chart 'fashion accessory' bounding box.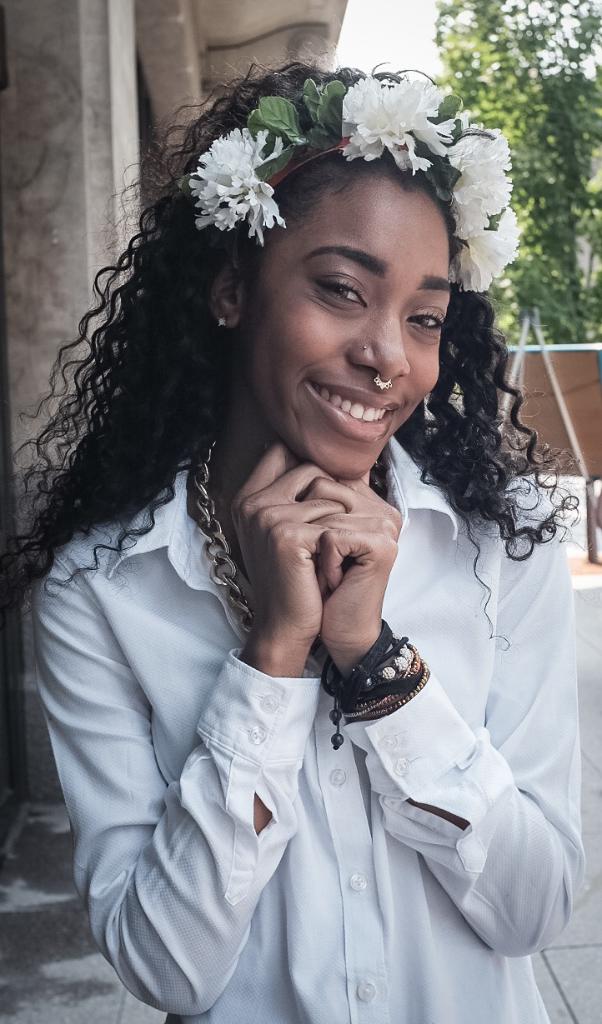
Charted: detection(371, 377, 398, 396).
